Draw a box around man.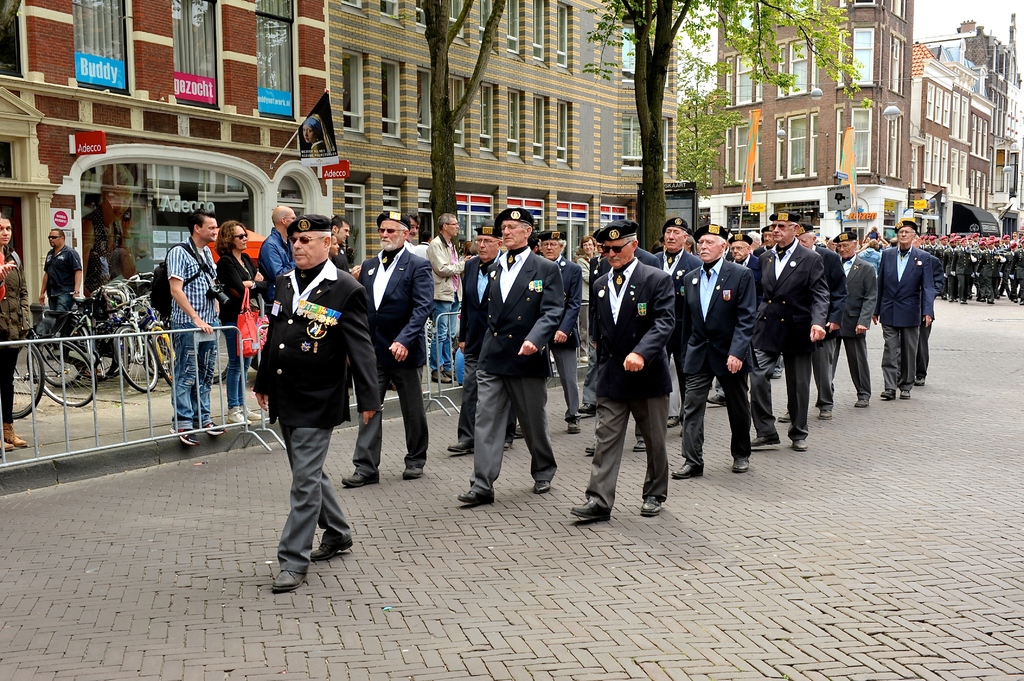
{"left": 335, "top": 216, "right": 353, "bottom": 276}.
